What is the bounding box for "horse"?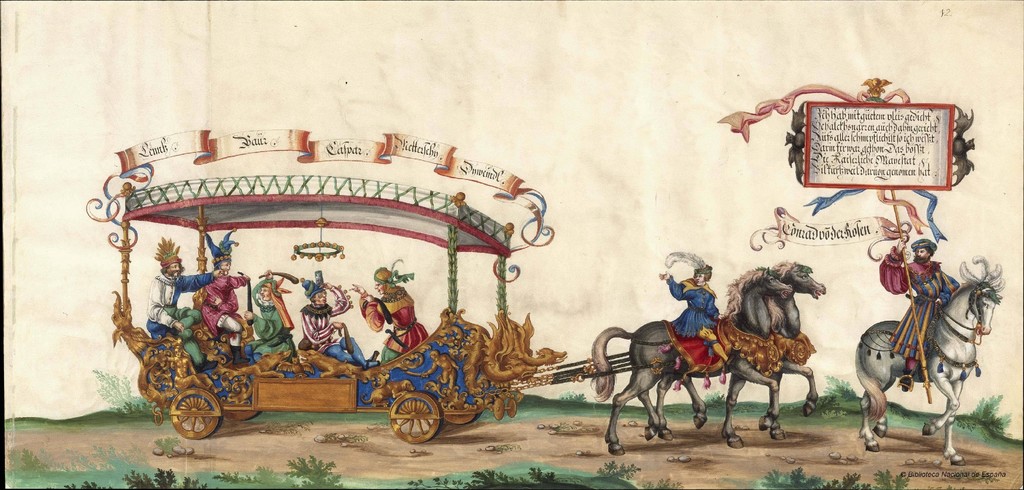
<bbox>591, 268, 791, 462</bbox>.
